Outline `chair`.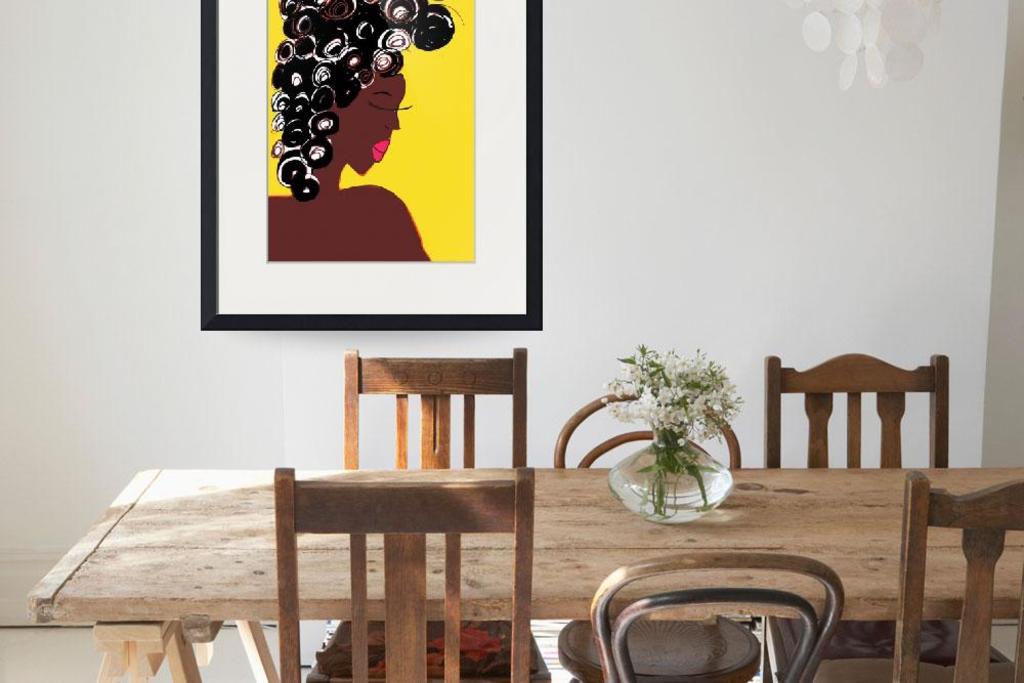
Outline: rect(584, 541, 854, 682).
